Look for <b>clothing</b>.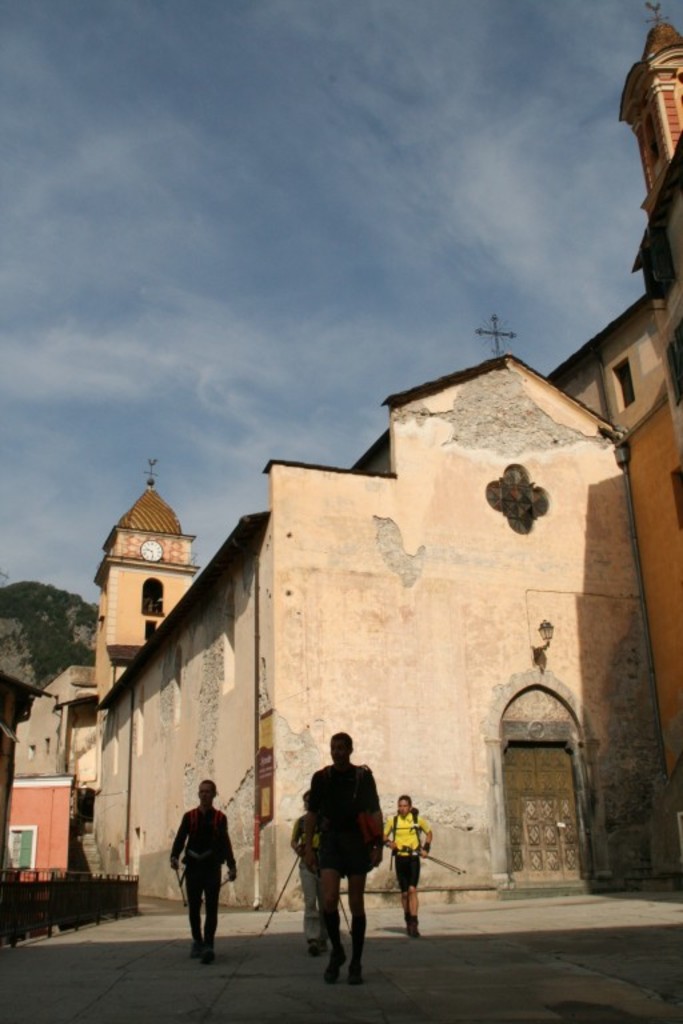
Found: 383:808:428:885.
